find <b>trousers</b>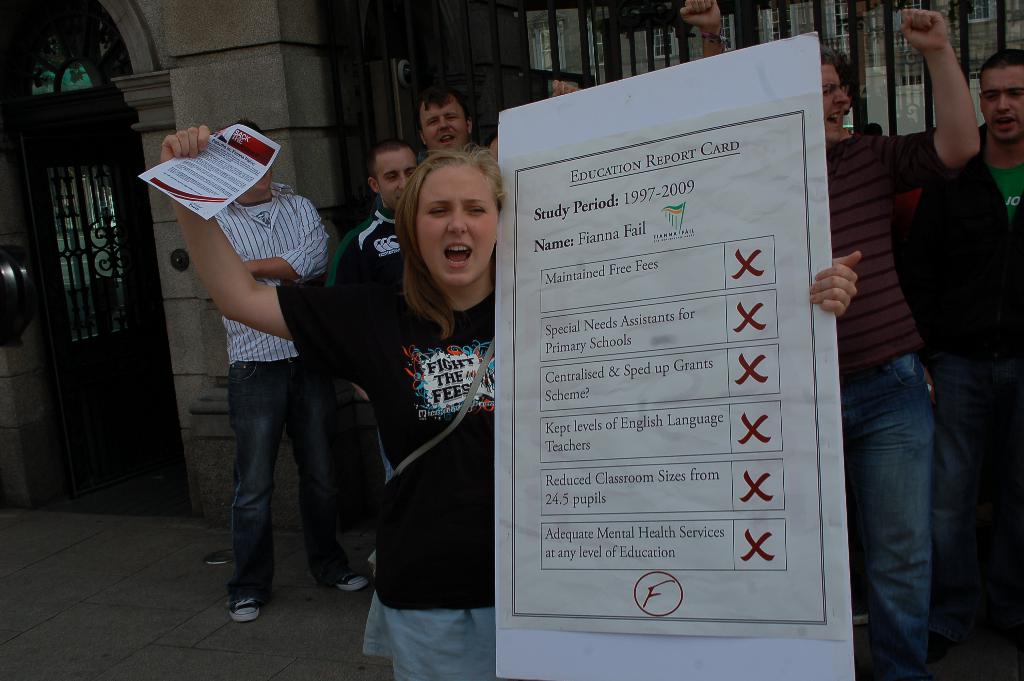
region(929, 358, 1020, 601)
